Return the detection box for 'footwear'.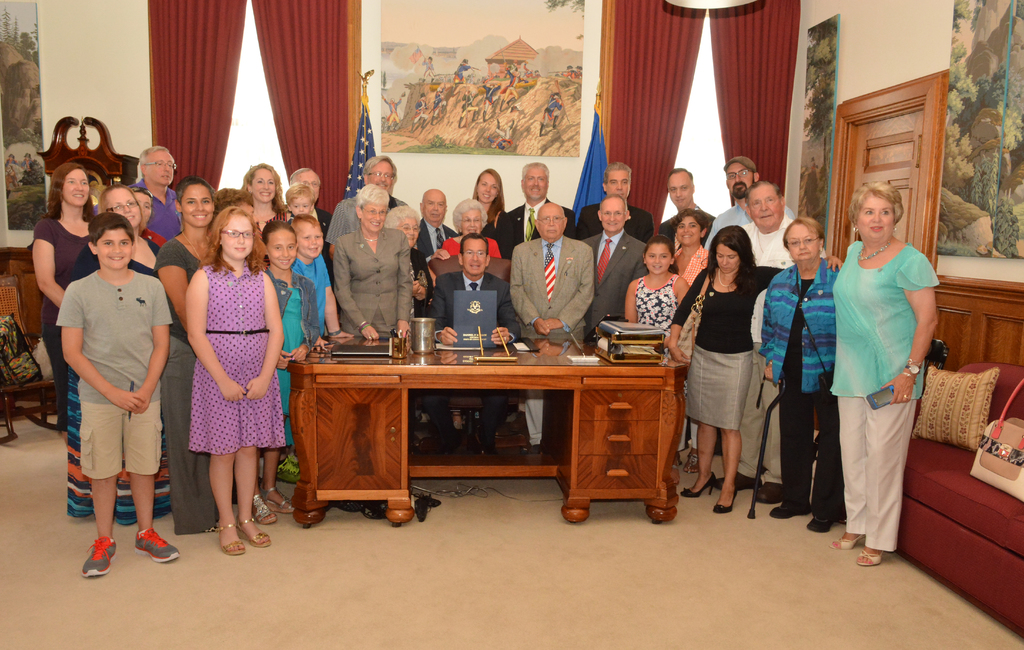
select_region(835, 527, 861, 546).
